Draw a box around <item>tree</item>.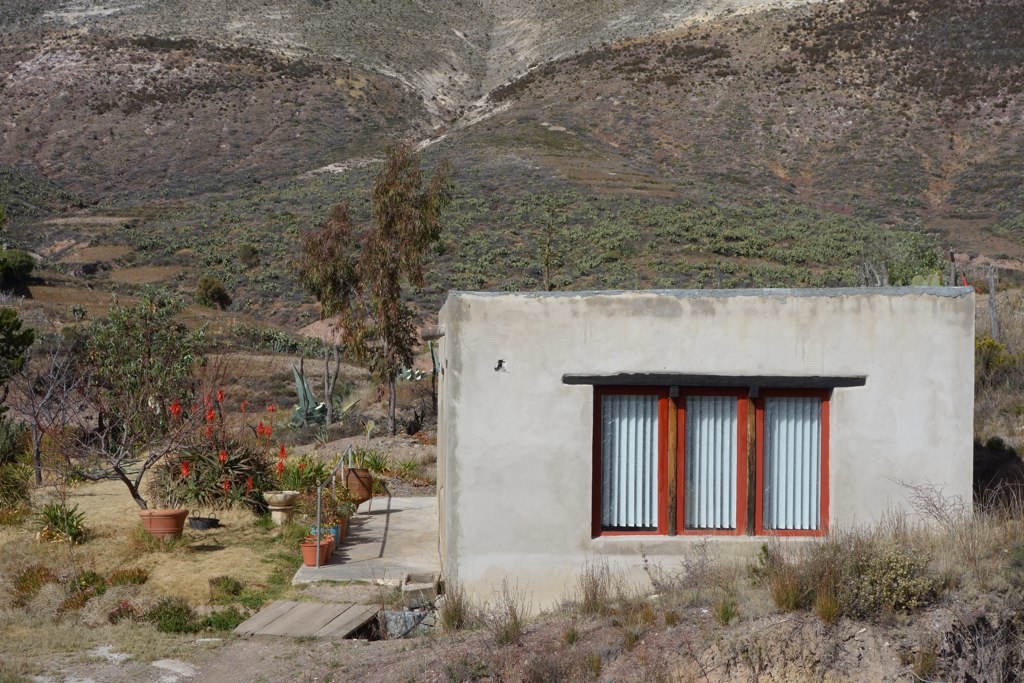
Rect(188, 274, 226, 303).
